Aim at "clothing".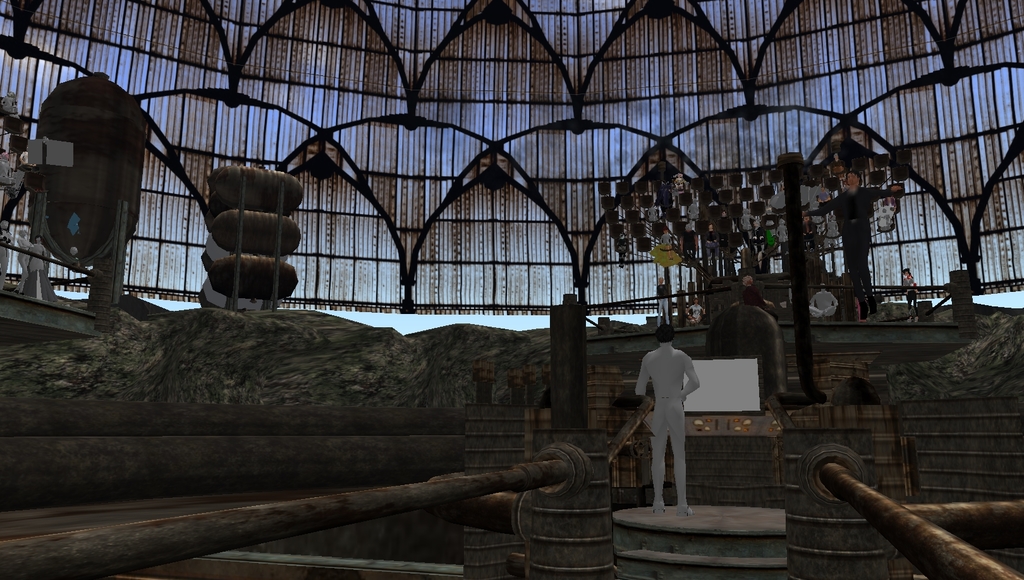
Aimed at (x1=623, y1=336, x2=717, y2=526).
